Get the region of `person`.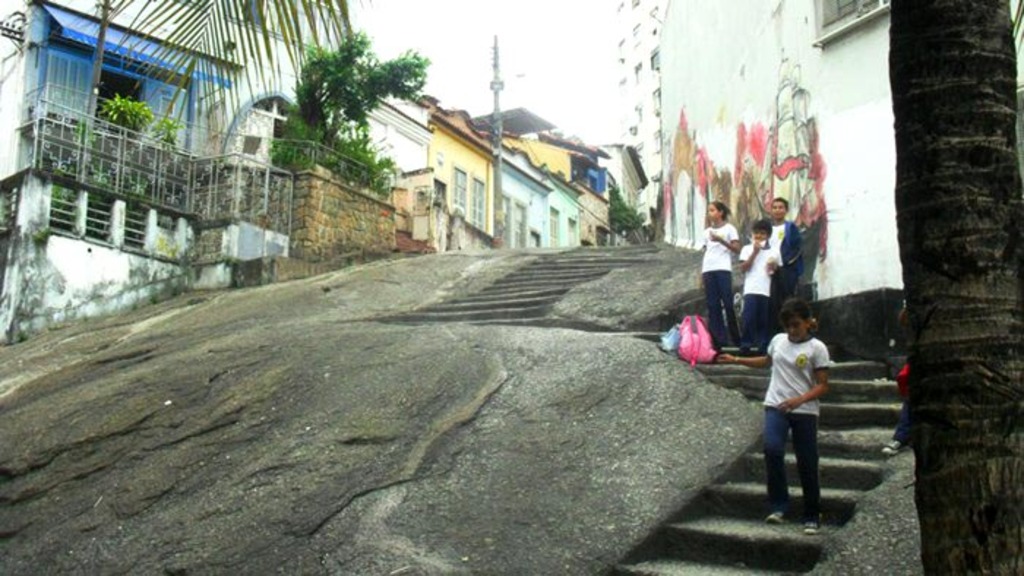
x1=884, y1=411, x2=913, y2=461.
